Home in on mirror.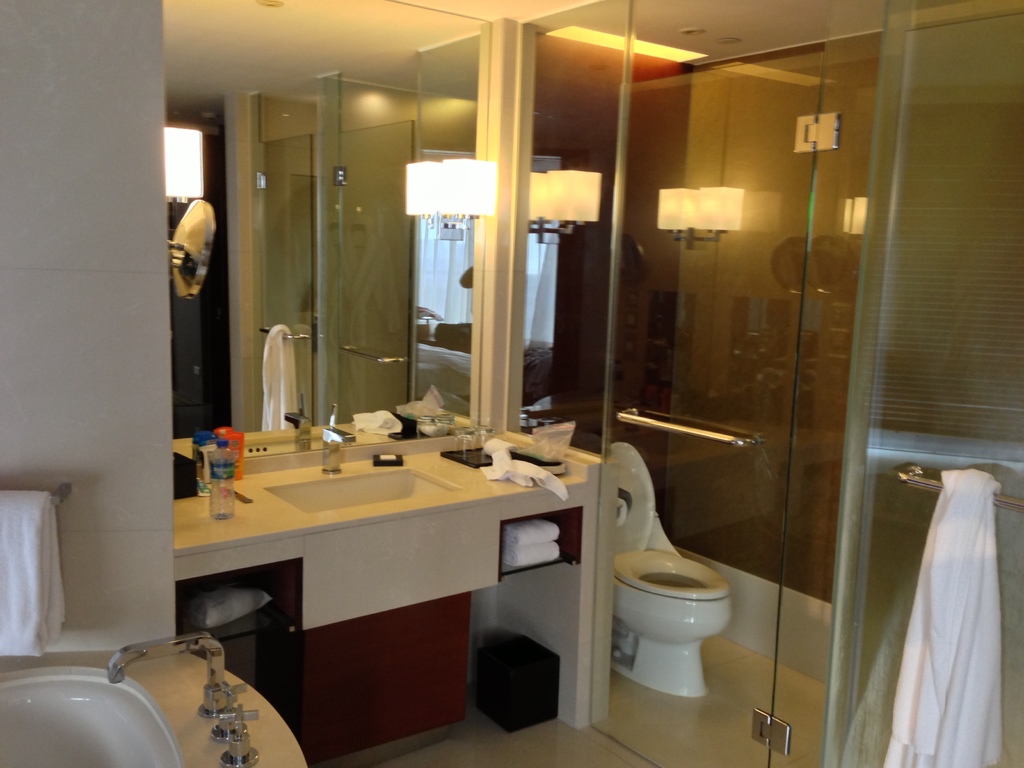
Homed in at {"left": 166, "top": 0, "right": 492, "bottom": 438}.
